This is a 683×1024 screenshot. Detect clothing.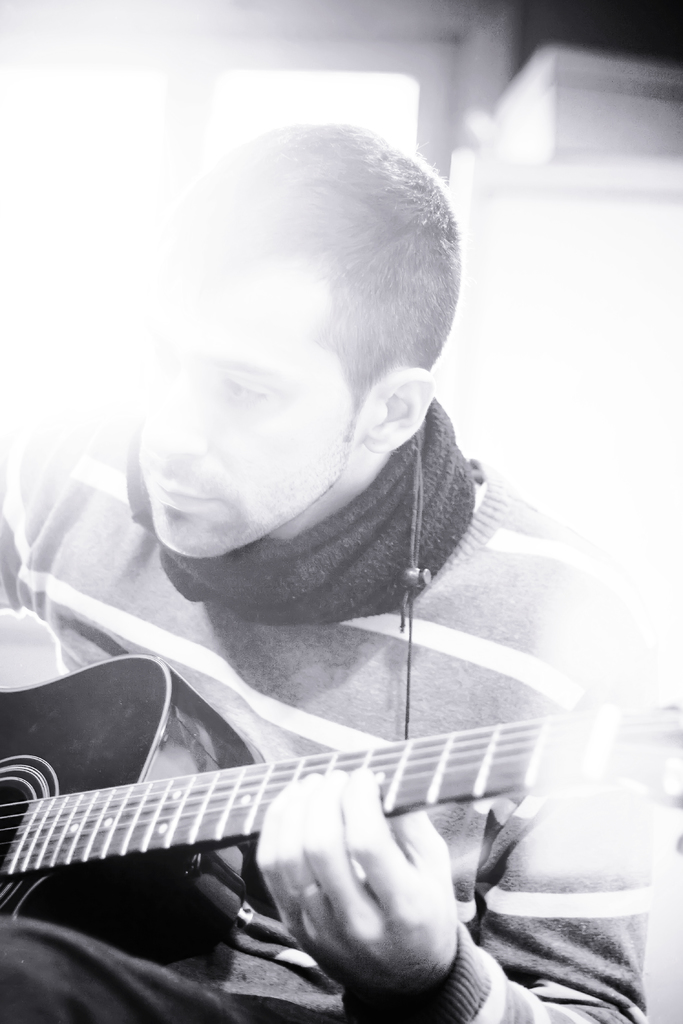
35:404:648:995.
